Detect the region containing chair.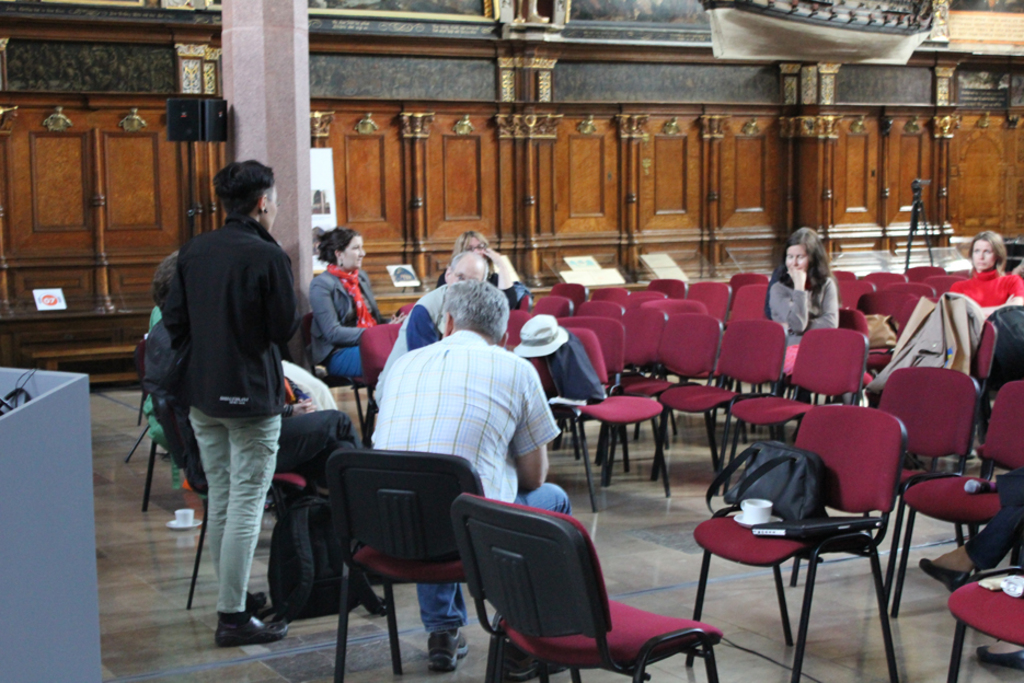
(x1=787, y1=366, x2=982, y2=617).
